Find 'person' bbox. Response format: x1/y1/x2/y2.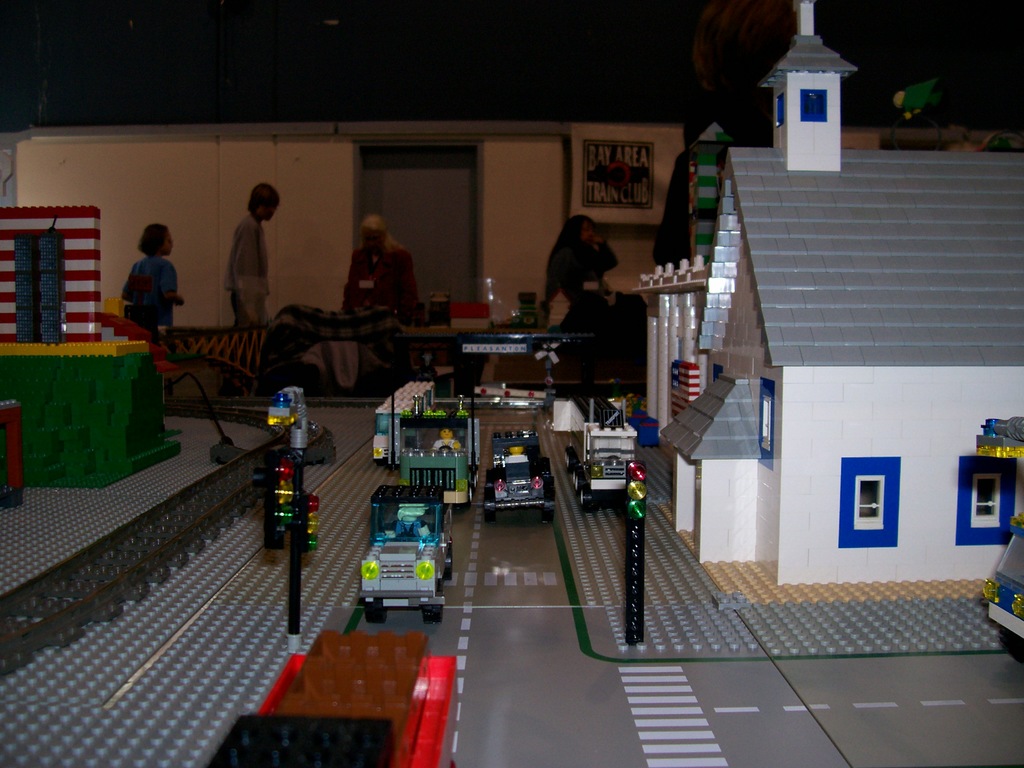
118/223/183/331.
